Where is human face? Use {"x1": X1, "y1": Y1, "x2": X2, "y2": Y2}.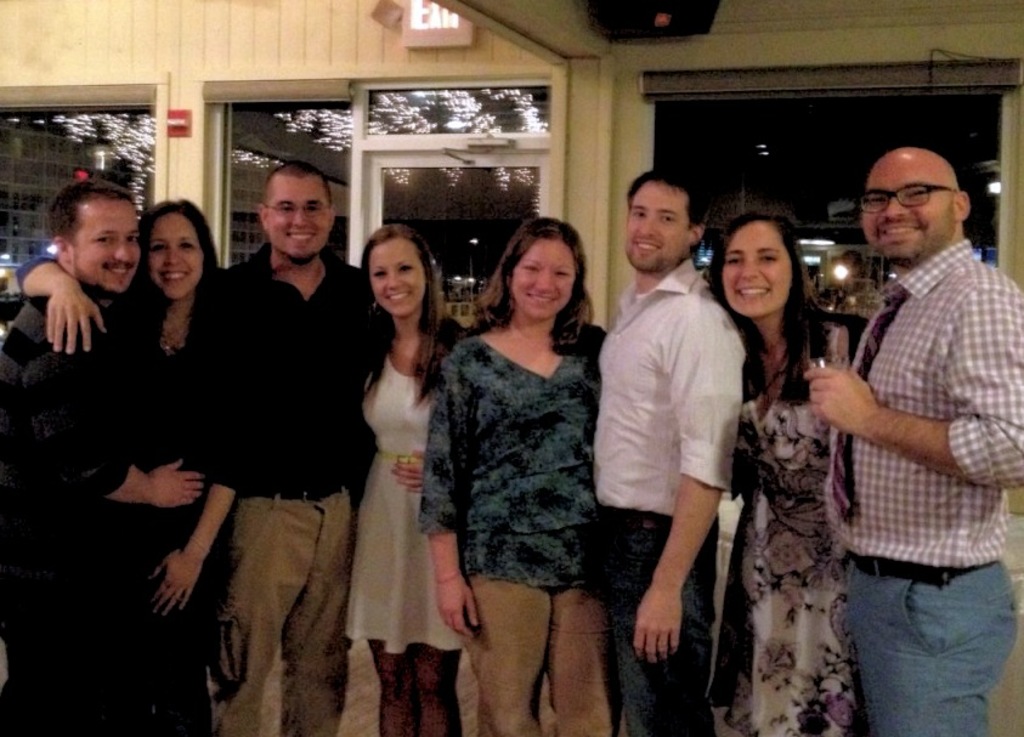
{"x1": 509, "y1": 248, "x2": 577, "y2": 327}.
